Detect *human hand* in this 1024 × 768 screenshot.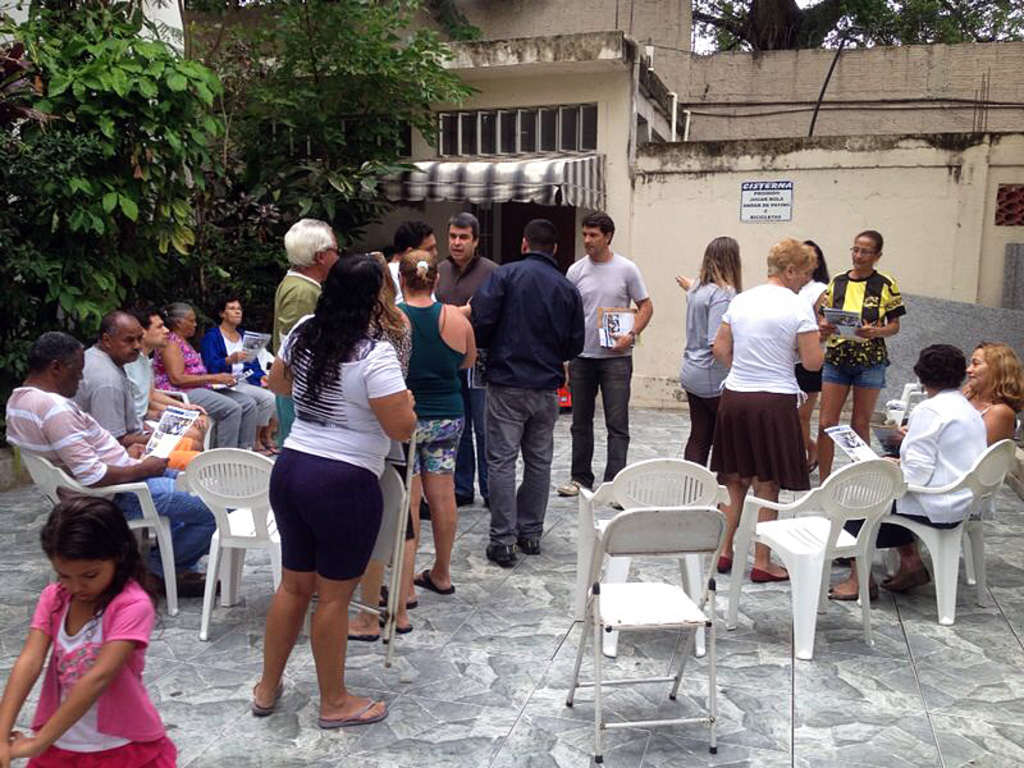
Detection: select_region(143, 447, 173, 479).
